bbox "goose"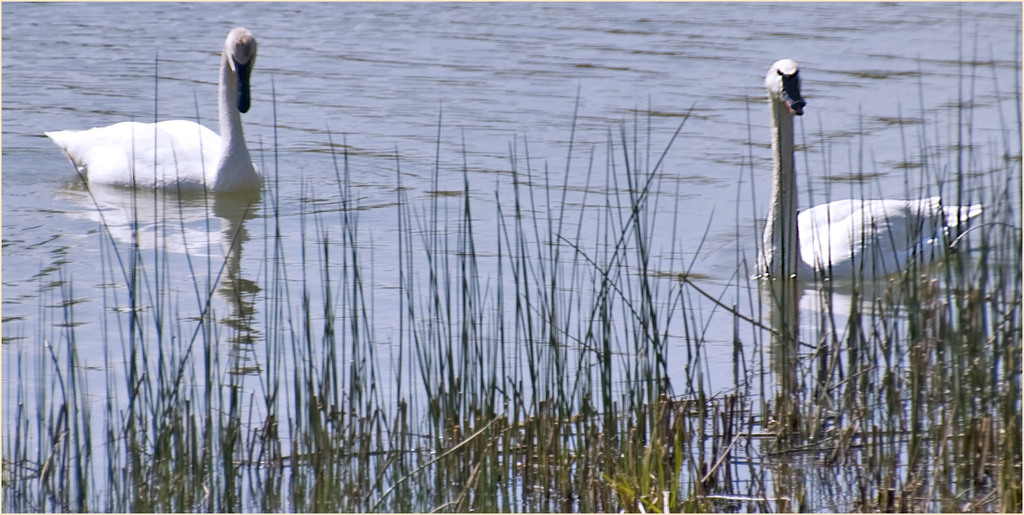
(x1=753, y1=61, x2=981, y2=285)
